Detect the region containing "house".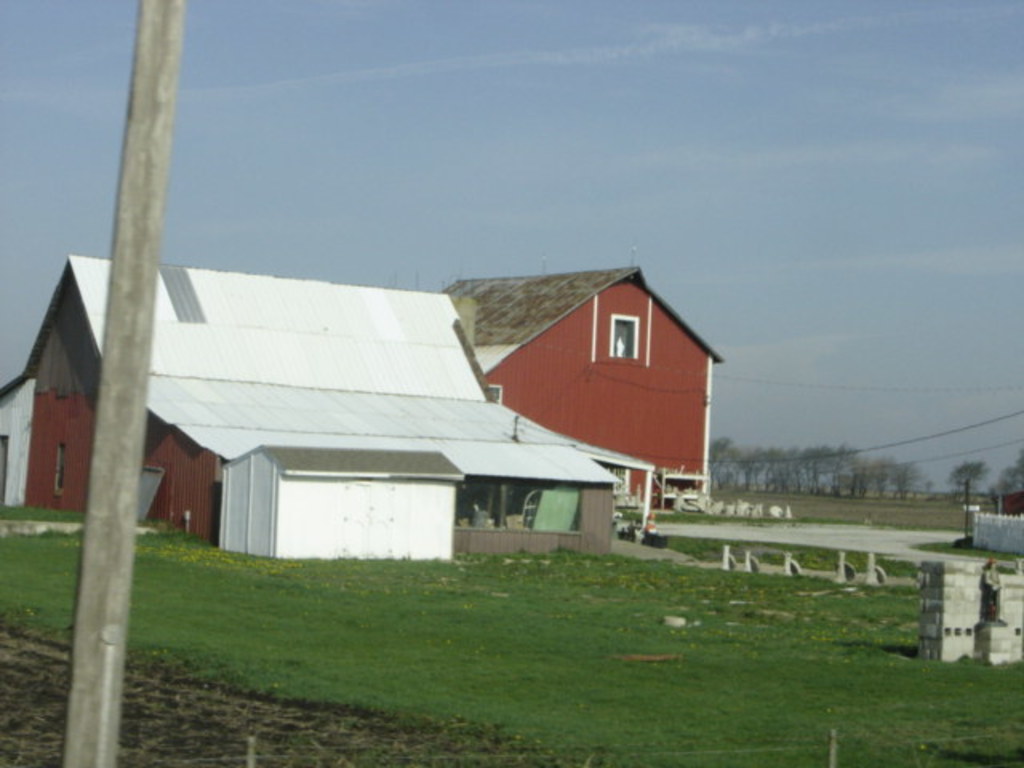
detection(443, 253, 731, 517).
